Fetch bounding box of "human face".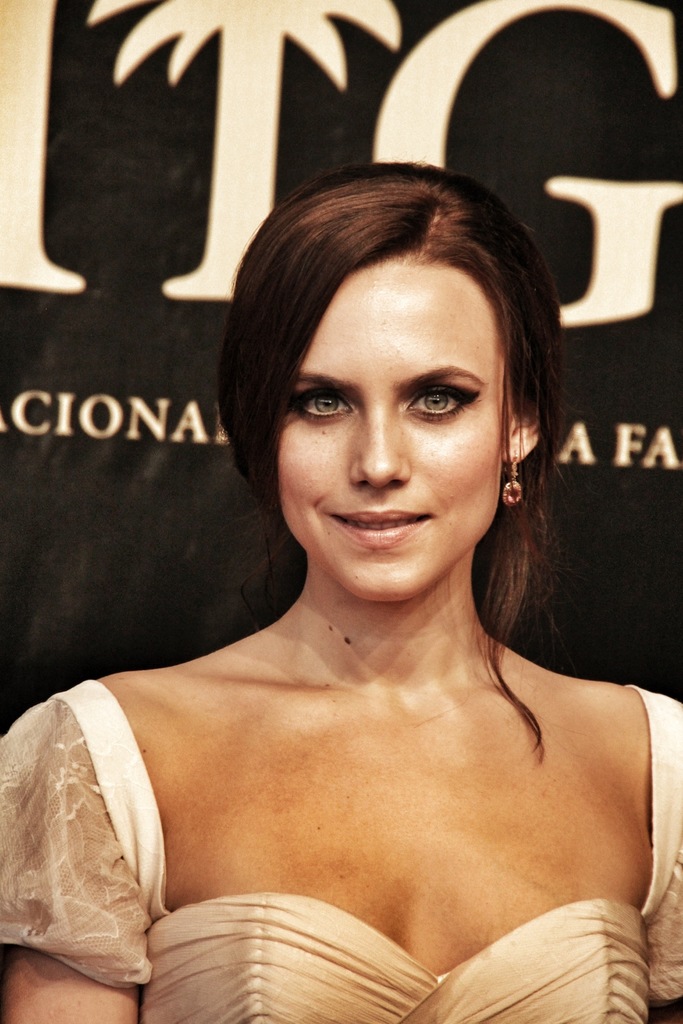
Bbox: [273,250,506,605].
